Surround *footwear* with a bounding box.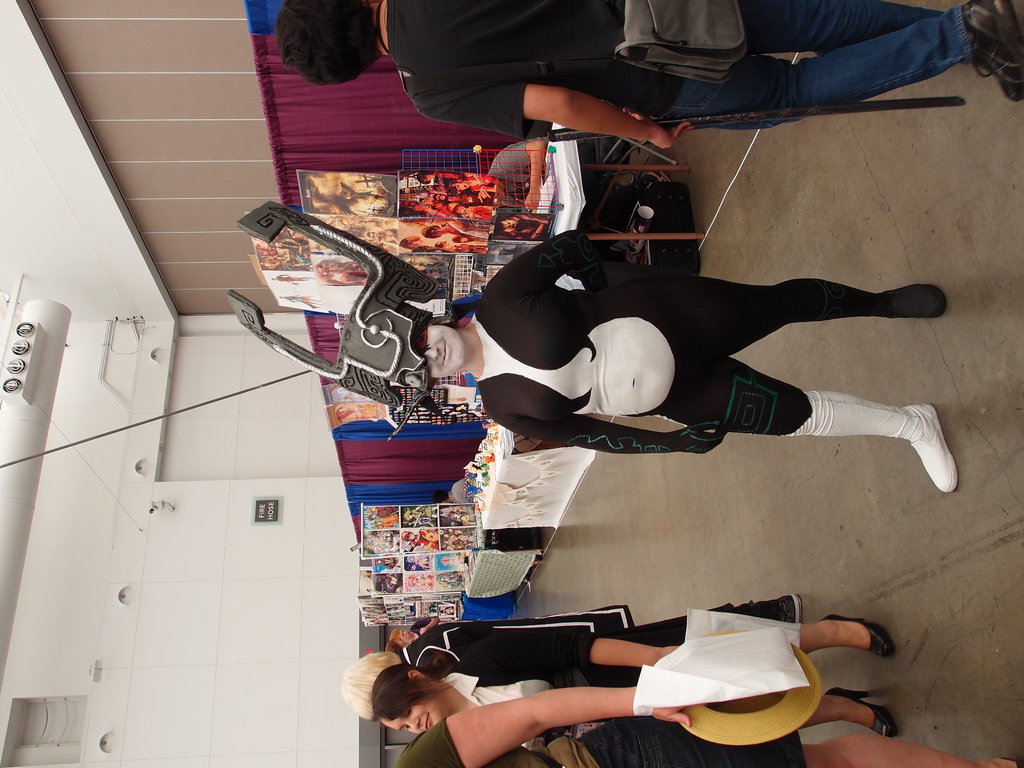
(left=874, top=284, right=947, bottom=321).
